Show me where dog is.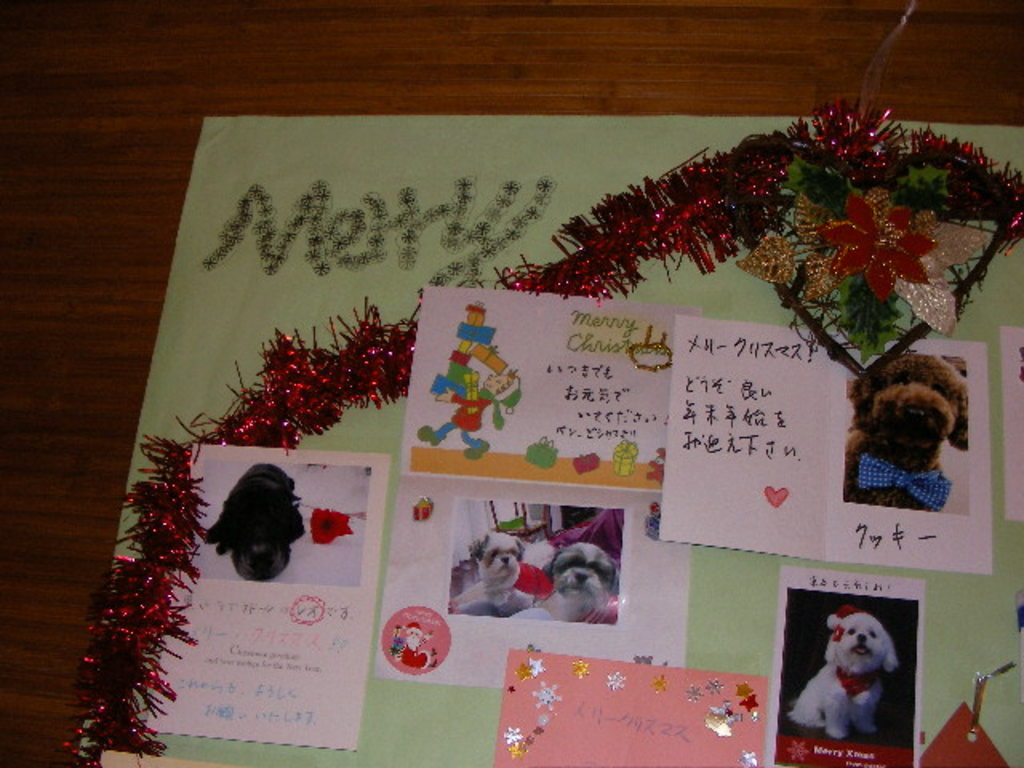
dog is at bbox(450, 533, 533, 611).
